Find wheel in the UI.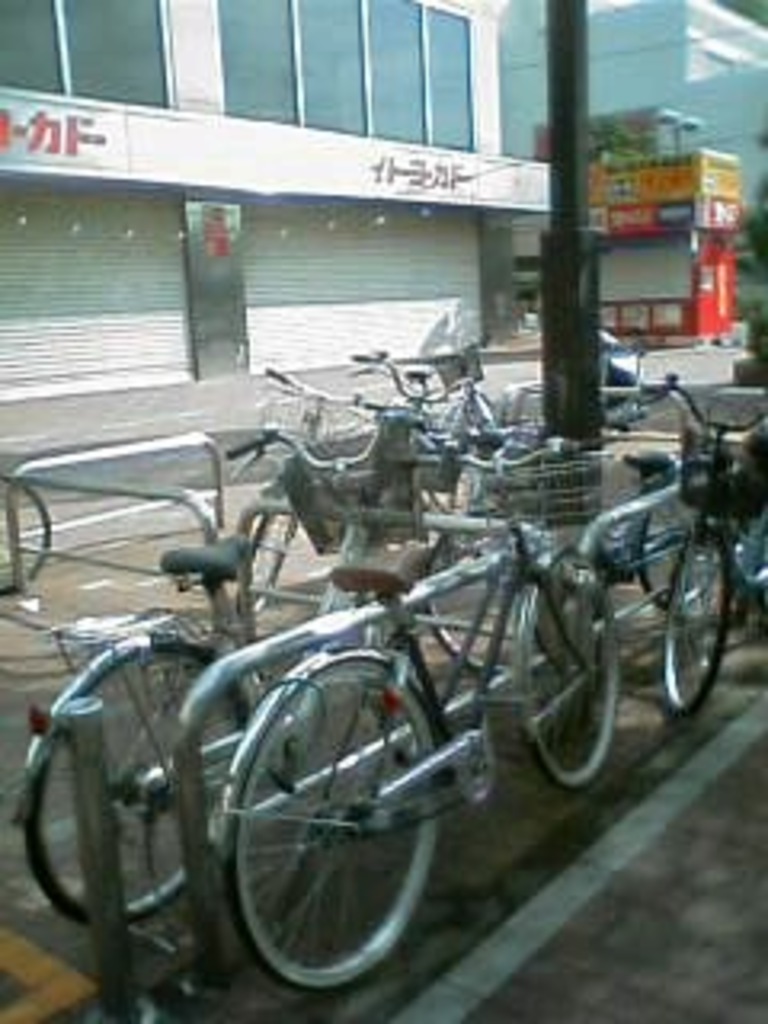
UI element at [left=192, top=646, right=454, bottom=976].
